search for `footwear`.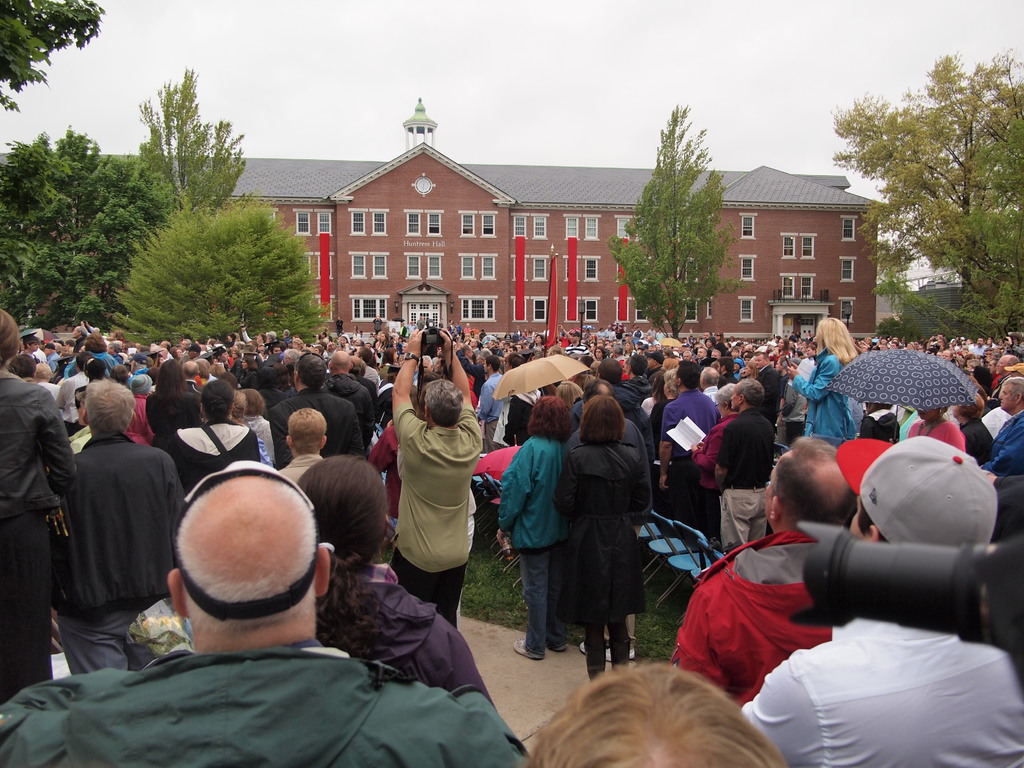
Found at <bbox>582, 640, 626, 659</bbox>.
